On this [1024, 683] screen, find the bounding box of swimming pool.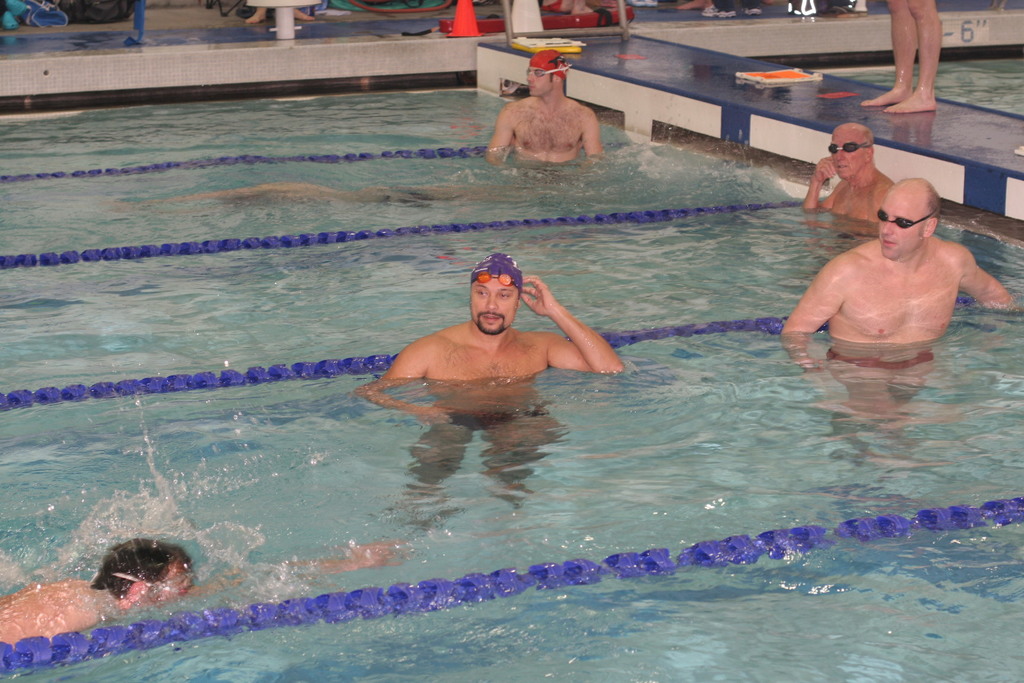
Bounding box: <box>17,60,995,604</box>.
